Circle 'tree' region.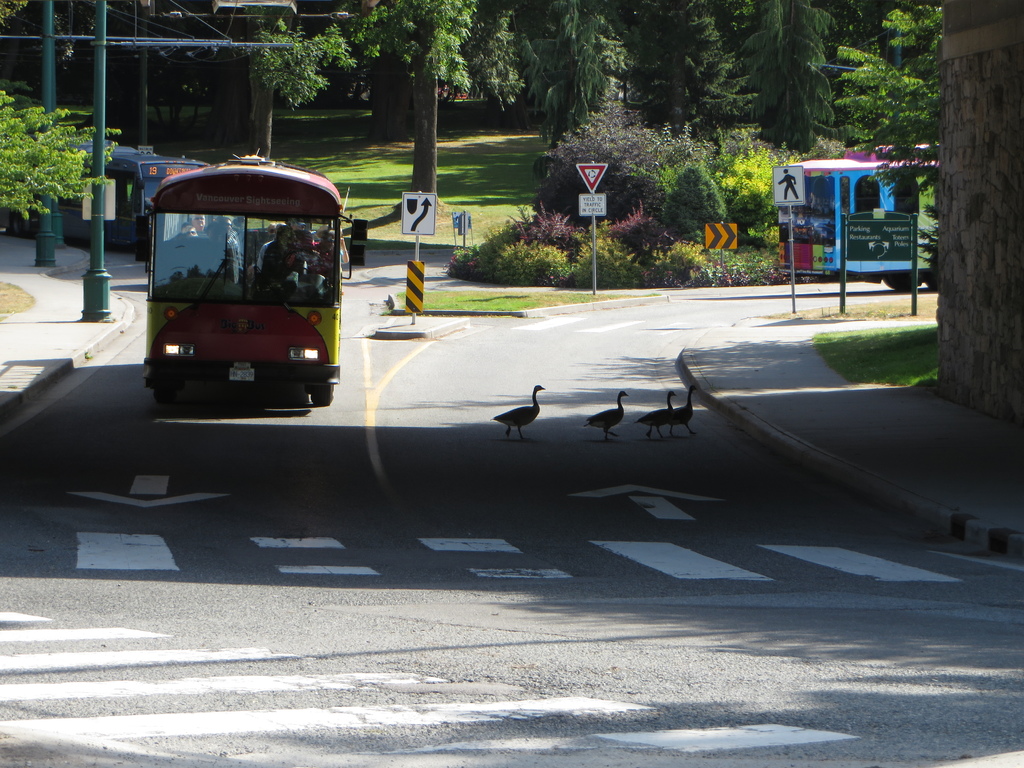
Region: box=[742, 0, 820, 148].
